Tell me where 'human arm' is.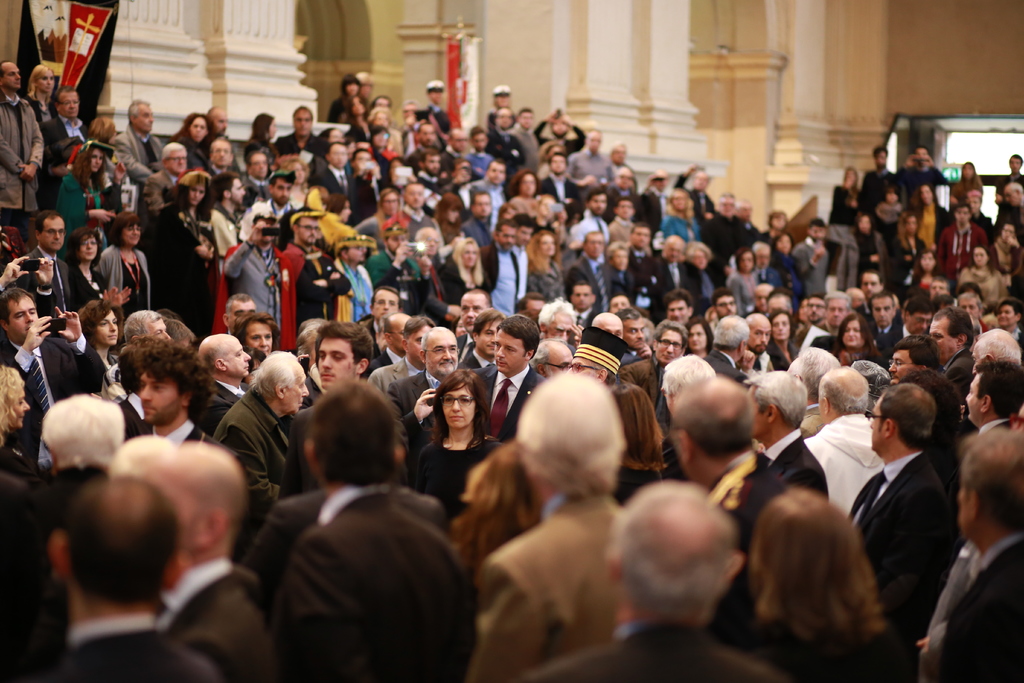
'human arm' is at 565, 154, 595, 186.
